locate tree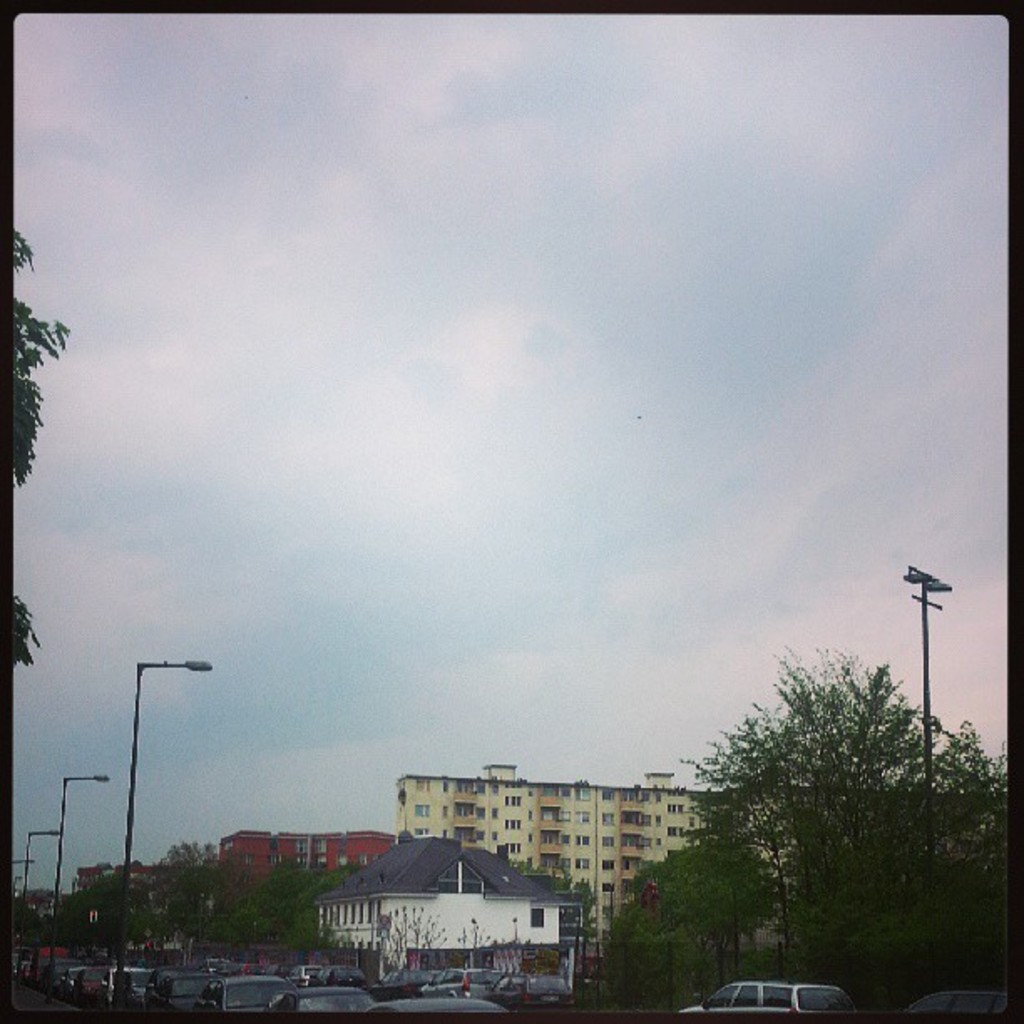
[x1=12, y1=231, x2=60, y2=666]
